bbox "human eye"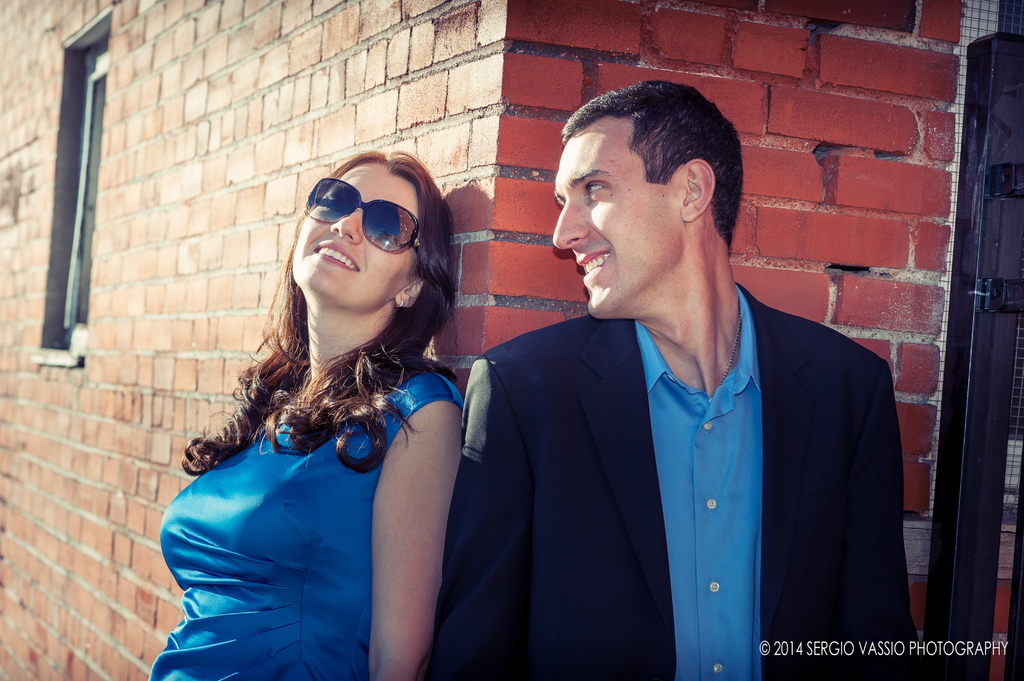
l=372, t=221, r=397, b=239
